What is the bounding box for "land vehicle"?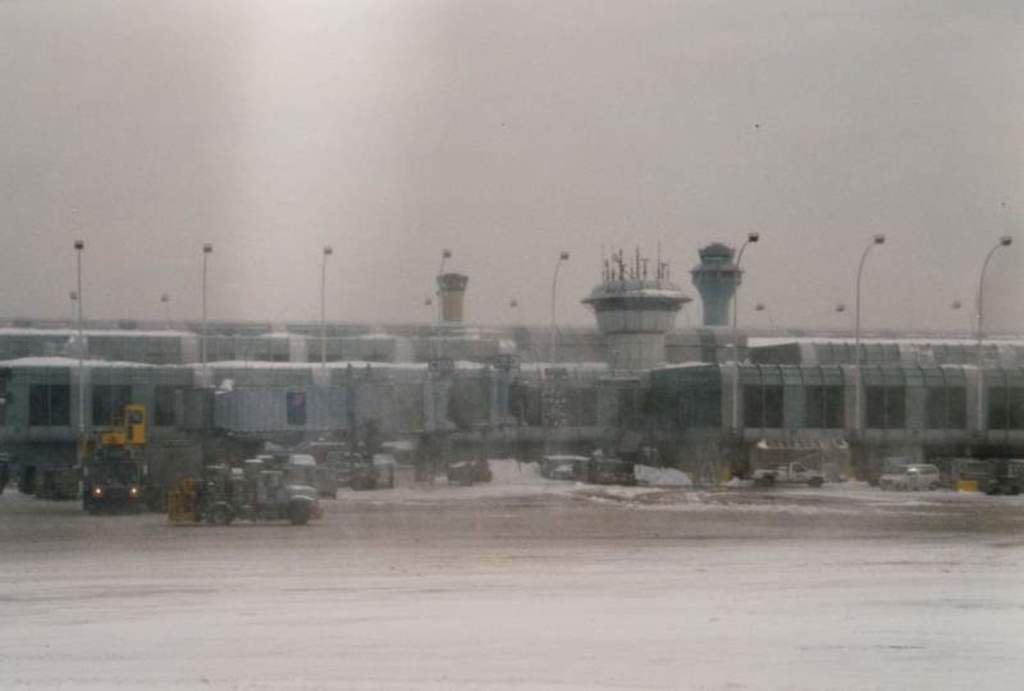
bbox(877, 461, 941, 493).
